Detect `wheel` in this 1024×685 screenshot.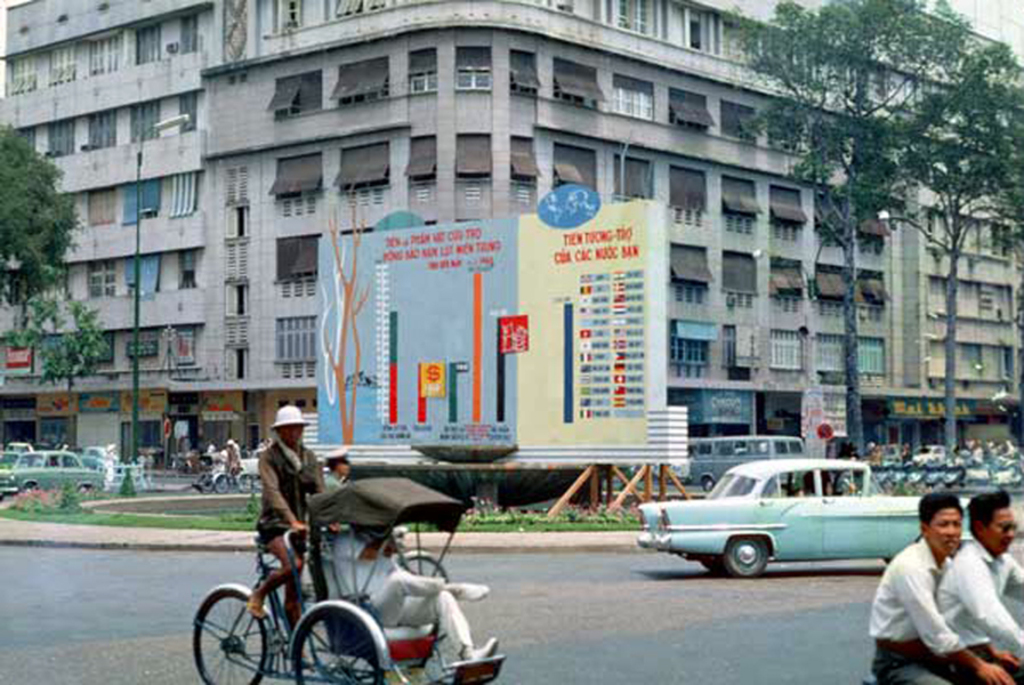
Detection: box(199, 593, 268, 684).
